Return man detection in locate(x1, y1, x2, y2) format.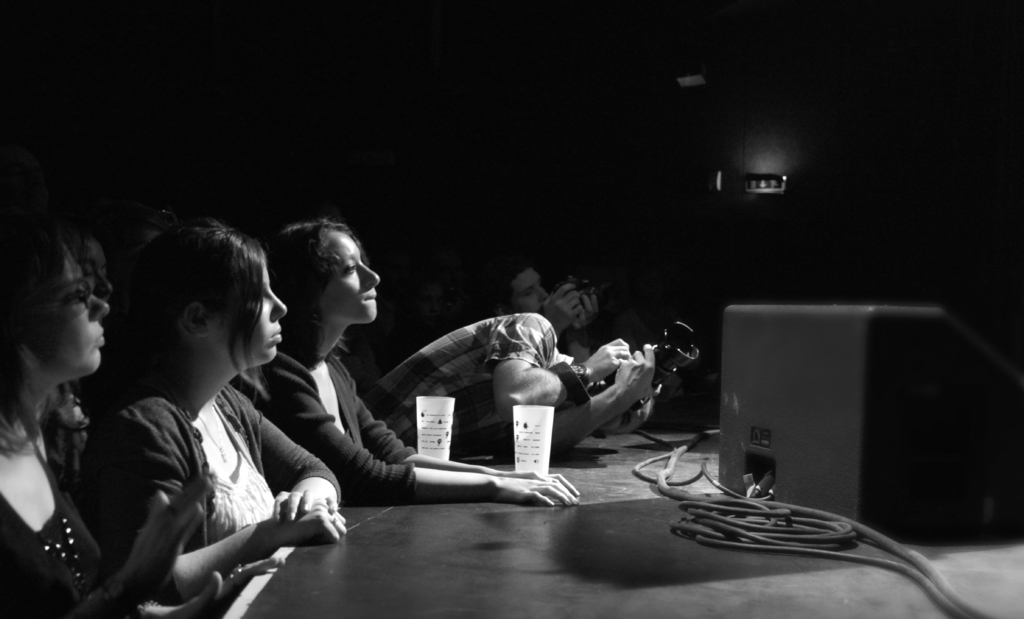
locate(358, 312, 671, 452).
